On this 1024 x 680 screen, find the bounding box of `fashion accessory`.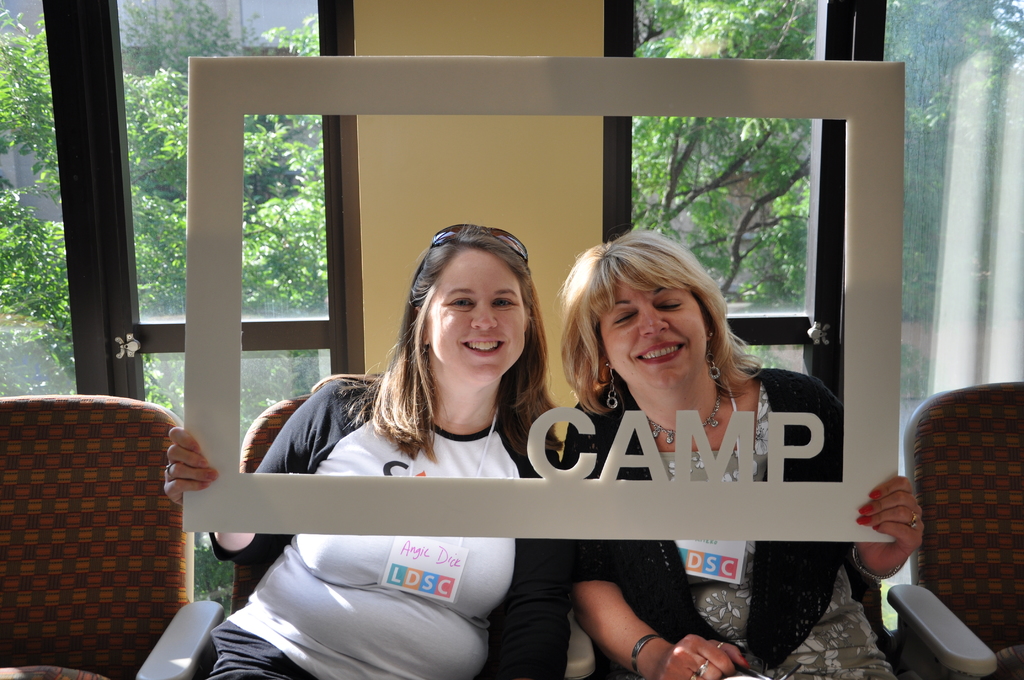
Bounding box: 631, 629, 662, 677.
